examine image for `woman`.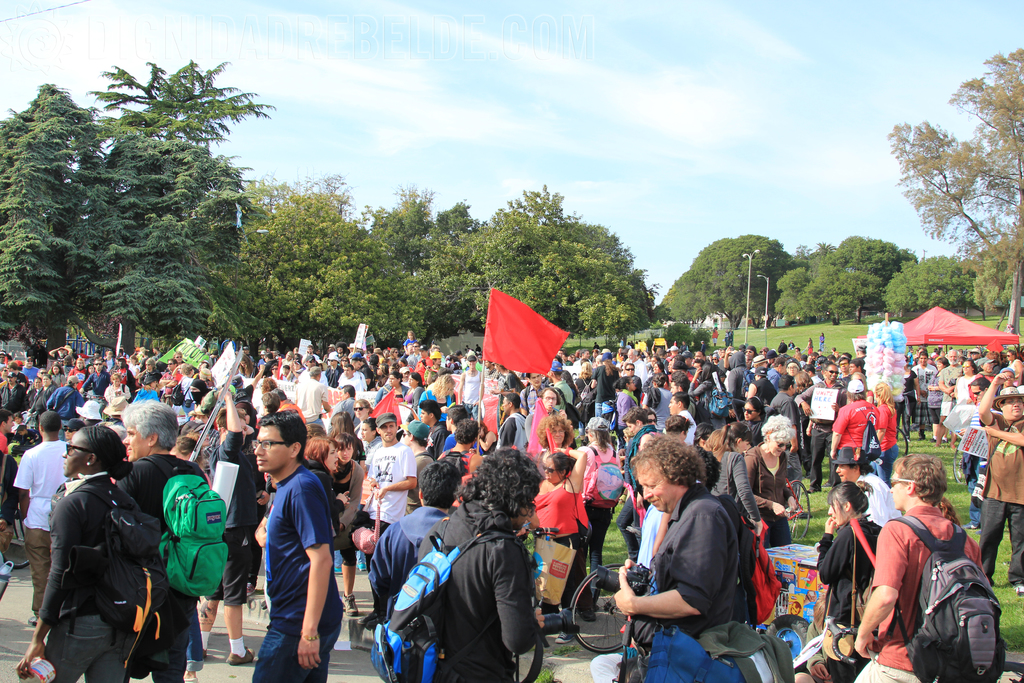
Examination result: (x1=744, y1=395, x2=761, y2=423).
